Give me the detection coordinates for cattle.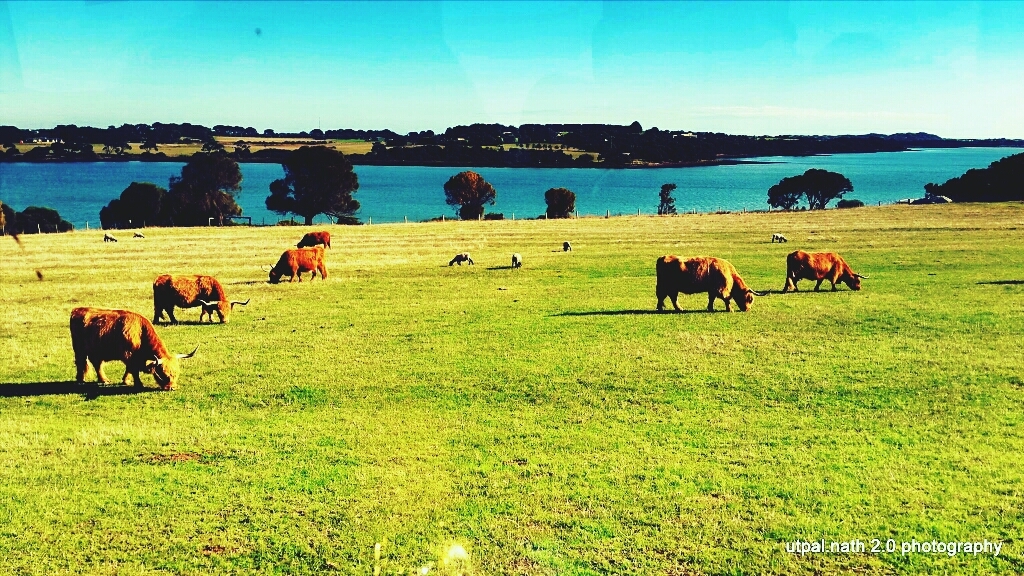
x1=769, y1=230, x2=788, y2=244.
